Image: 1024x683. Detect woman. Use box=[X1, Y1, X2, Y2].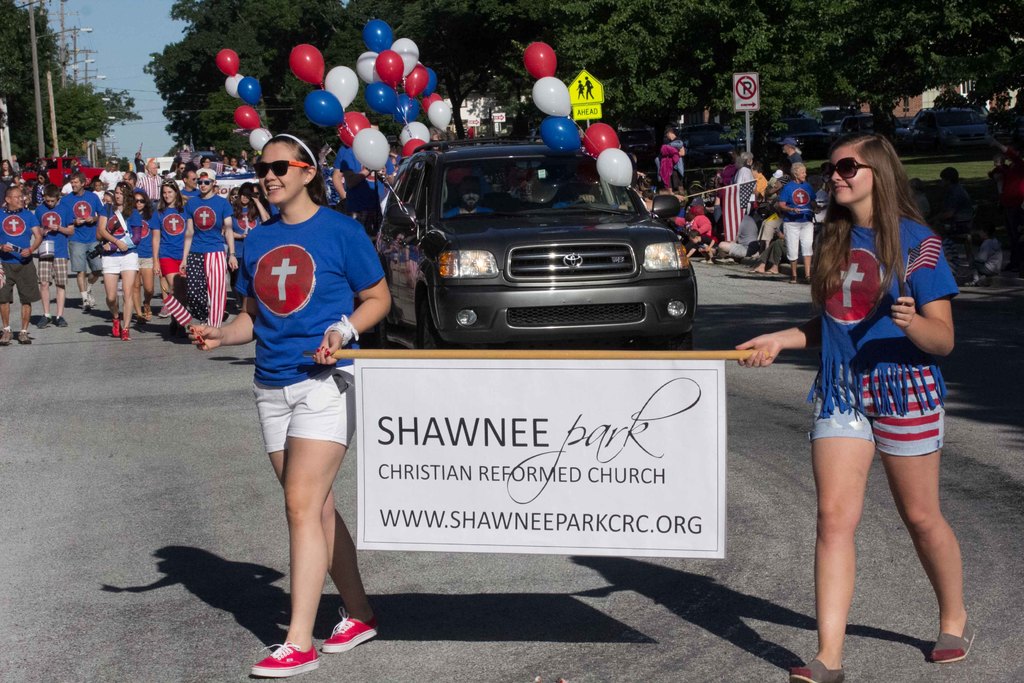
box=[29, 169, 49, 206].
